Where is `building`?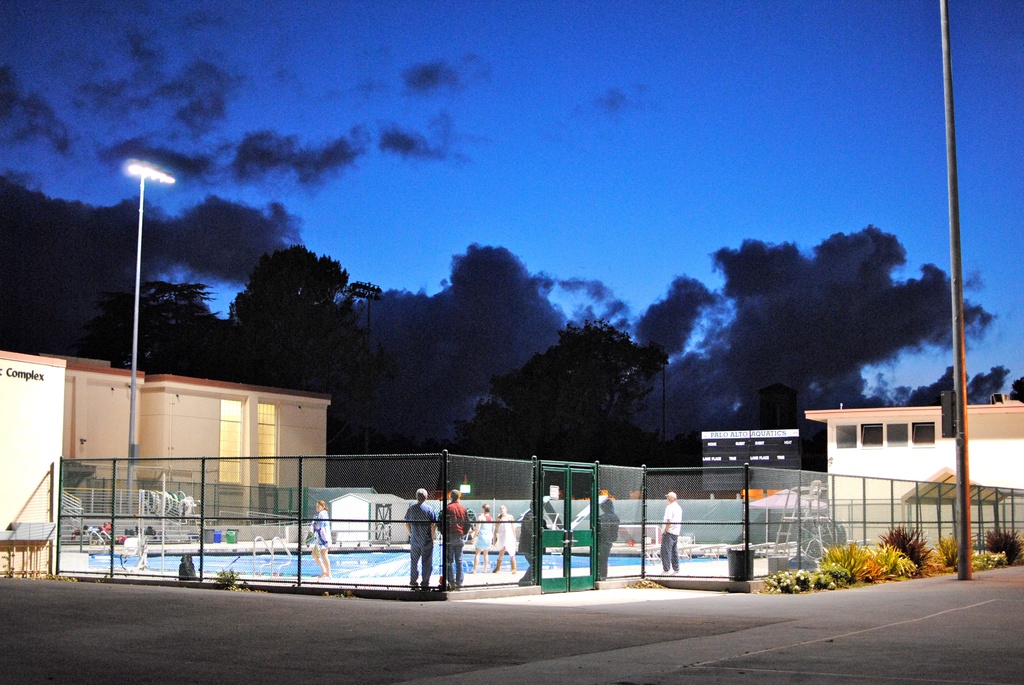
[58, 357, 148, 543].
